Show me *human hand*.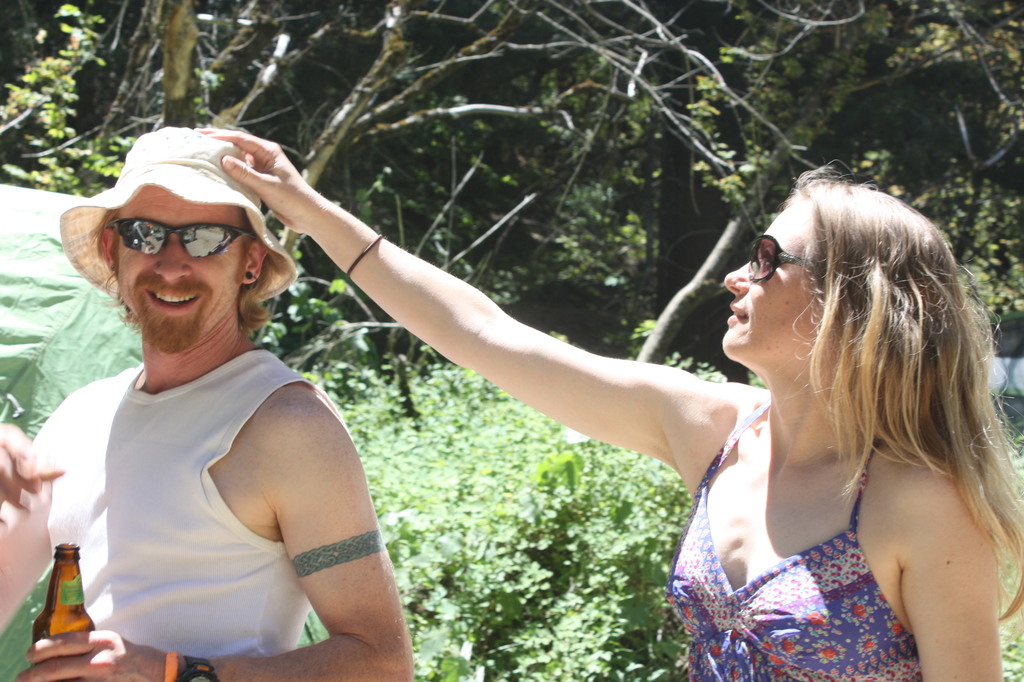
*human hand* is here: Rect(0, 419, 67, 527).
